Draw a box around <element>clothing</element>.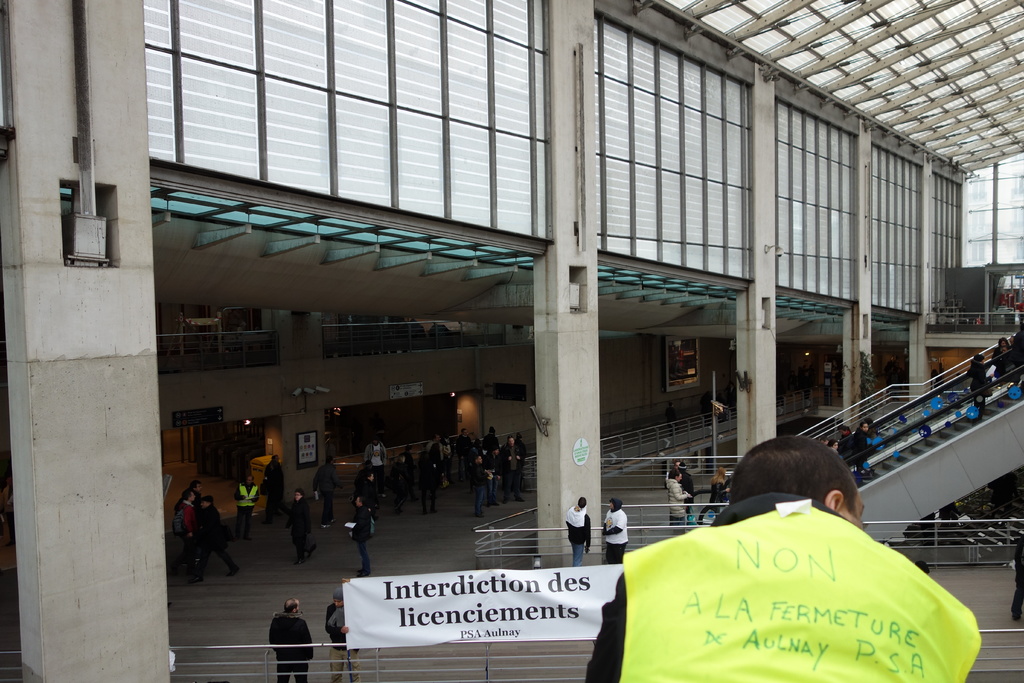
316/459/337/518.
